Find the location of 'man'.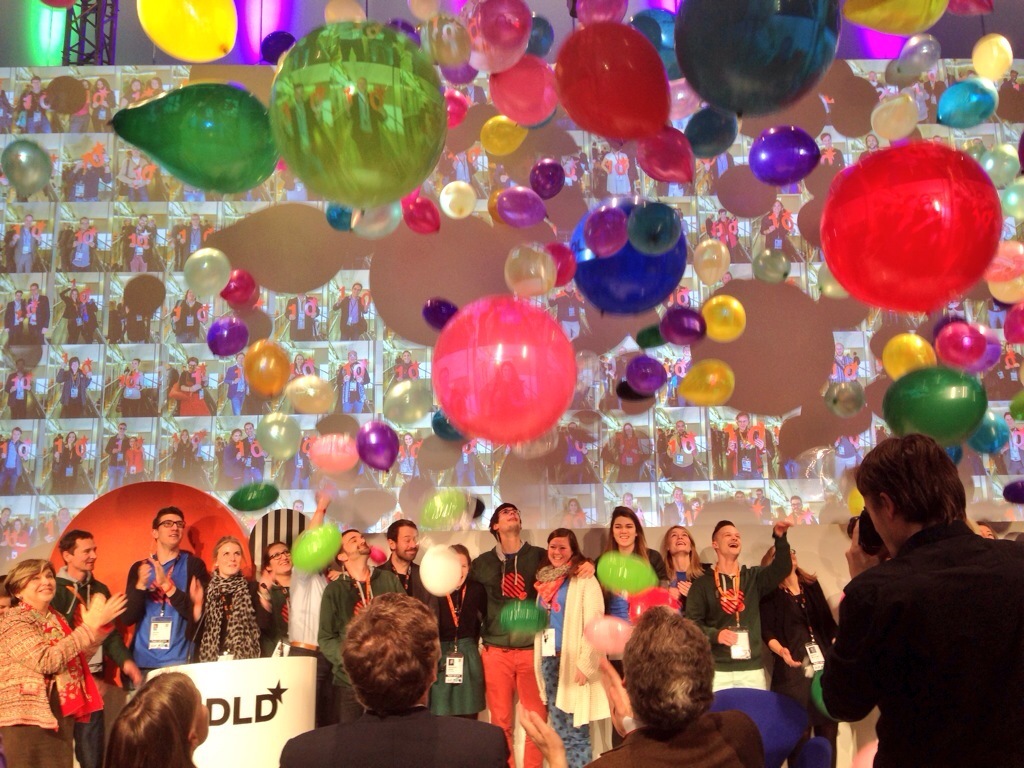
Location: <bbox>122, 506, 210, 694</bbox>.
